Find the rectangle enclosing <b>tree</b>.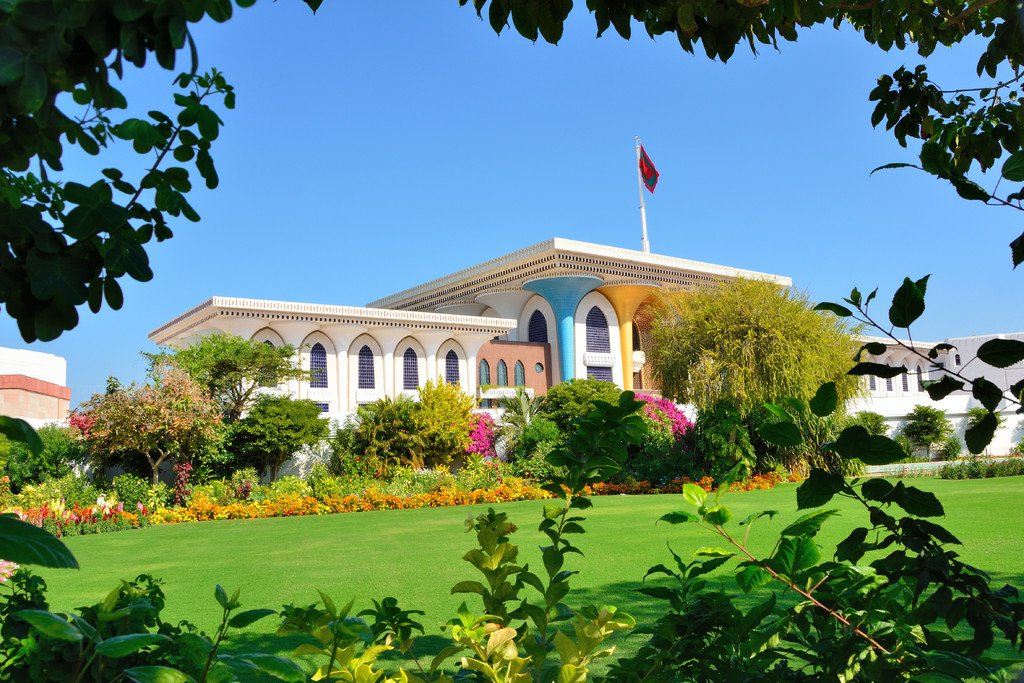
box(639, 274, 864, 429).
